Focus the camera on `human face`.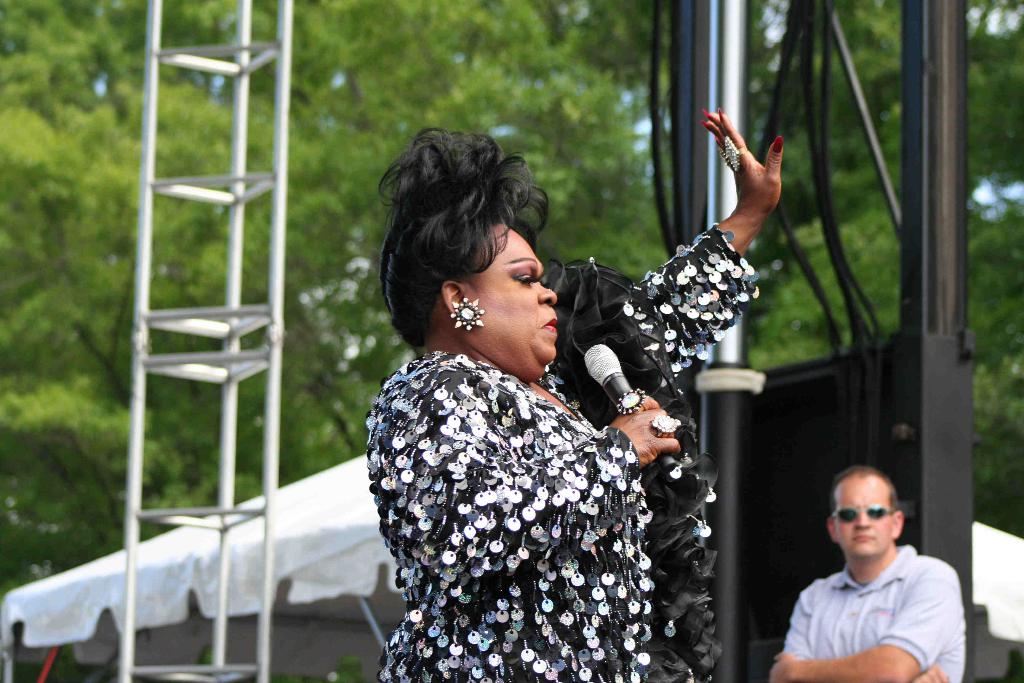
Focus region: (left=456, top=222, right=557, bottom=360).
